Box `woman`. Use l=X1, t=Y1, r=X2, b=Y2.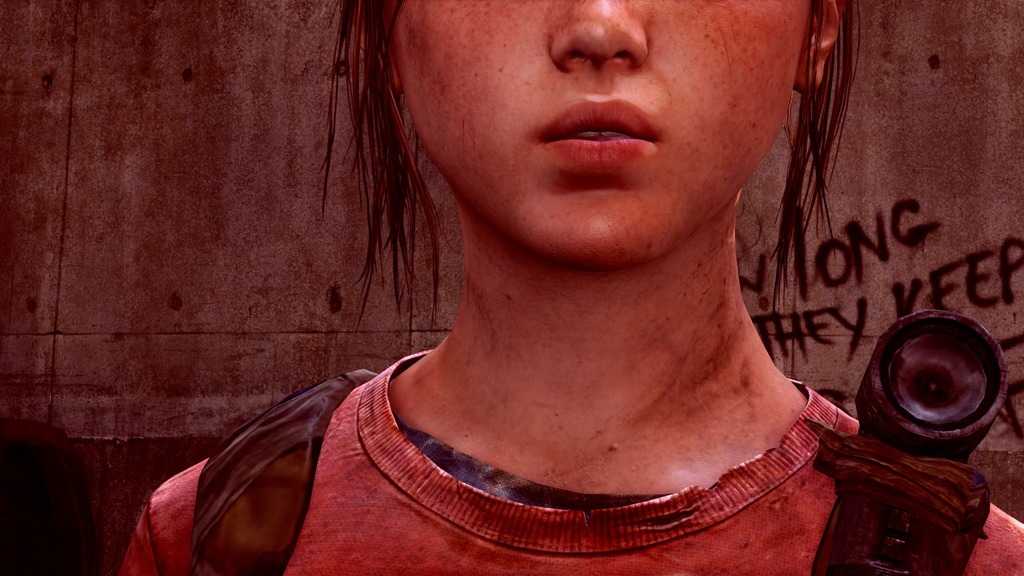
l=74, t=0, r=1023, b=568.
